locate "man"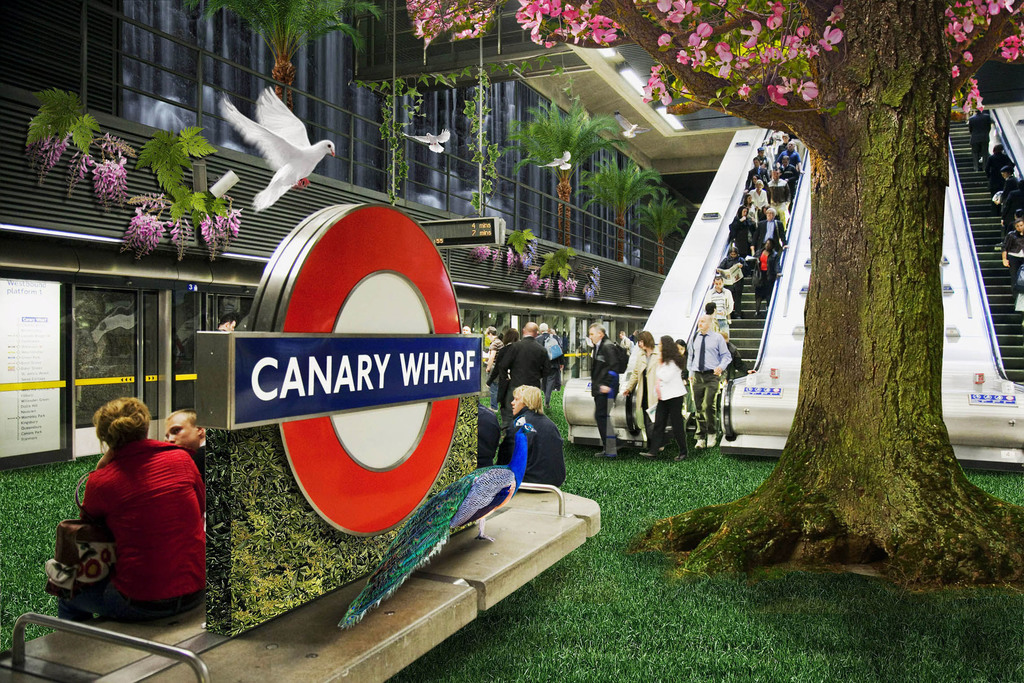
select_region(163, 408, 207, 481)
